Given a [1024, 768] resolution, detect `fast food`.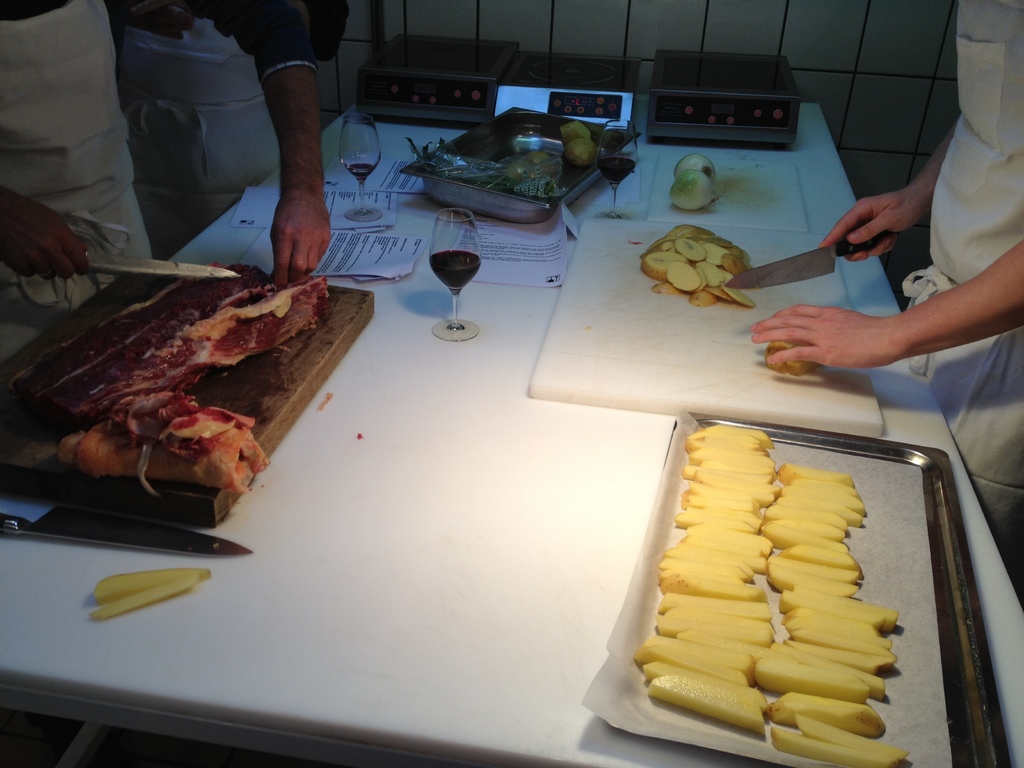
box(760, 700, 887, 735).
